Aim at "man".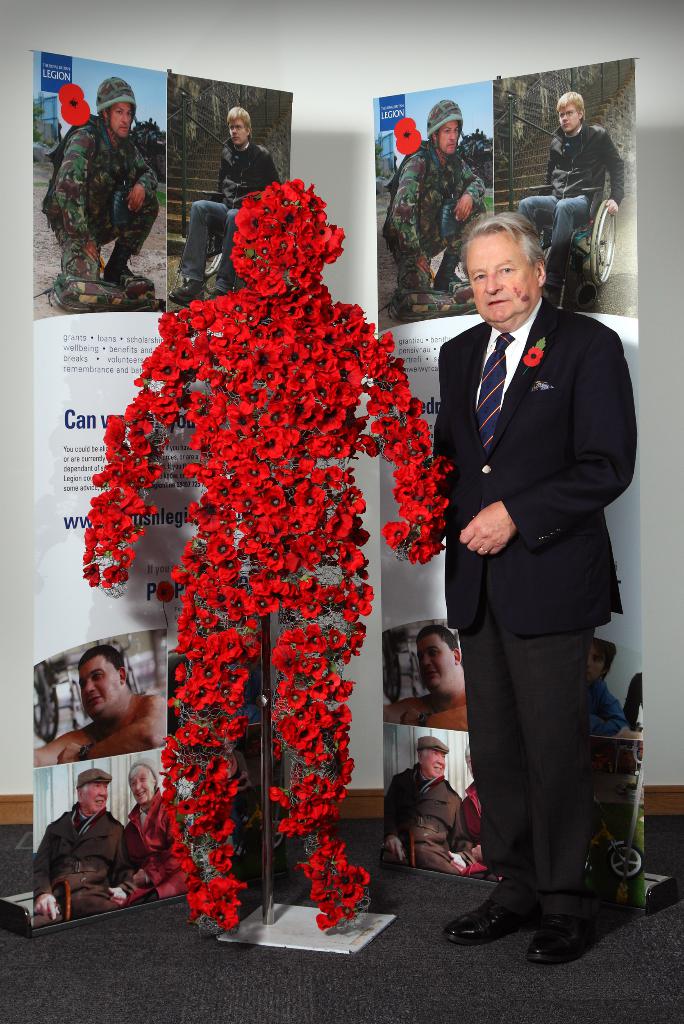
Aimed at <bbox>383, 94, 485, 309</bbox>.
